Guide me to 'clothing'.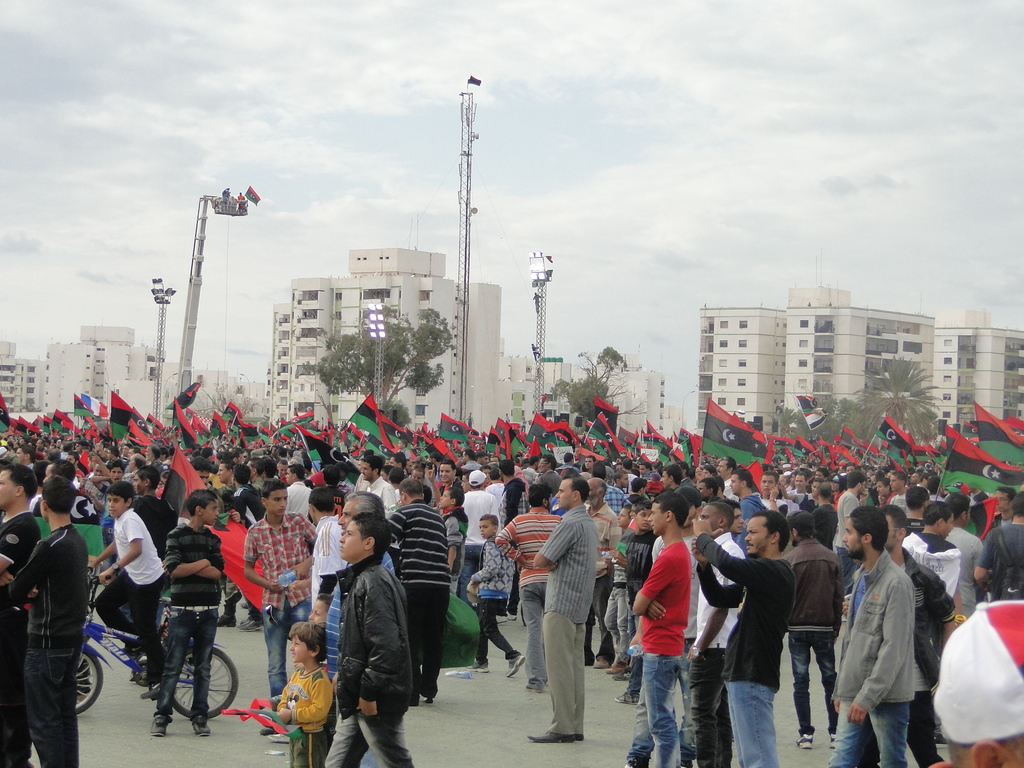
Guidance: x1=0, y1=511, x2=43, y2=767.
